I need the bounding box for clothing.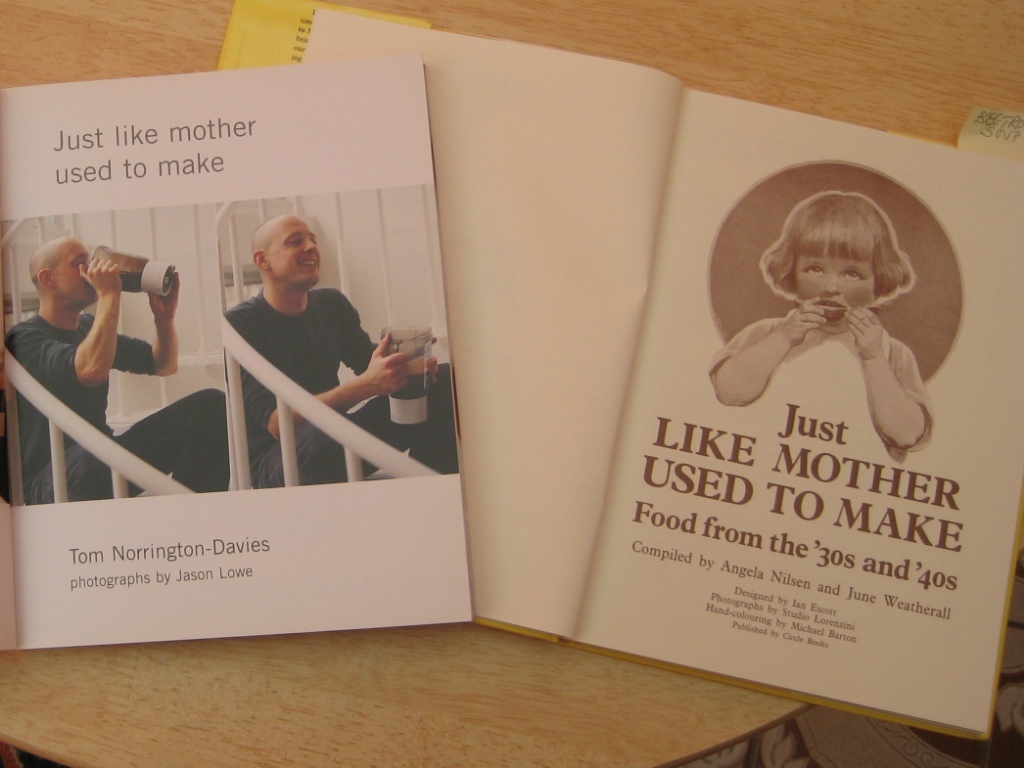
Here it is: x1=208, y1=251, x2=398, y2=468.
